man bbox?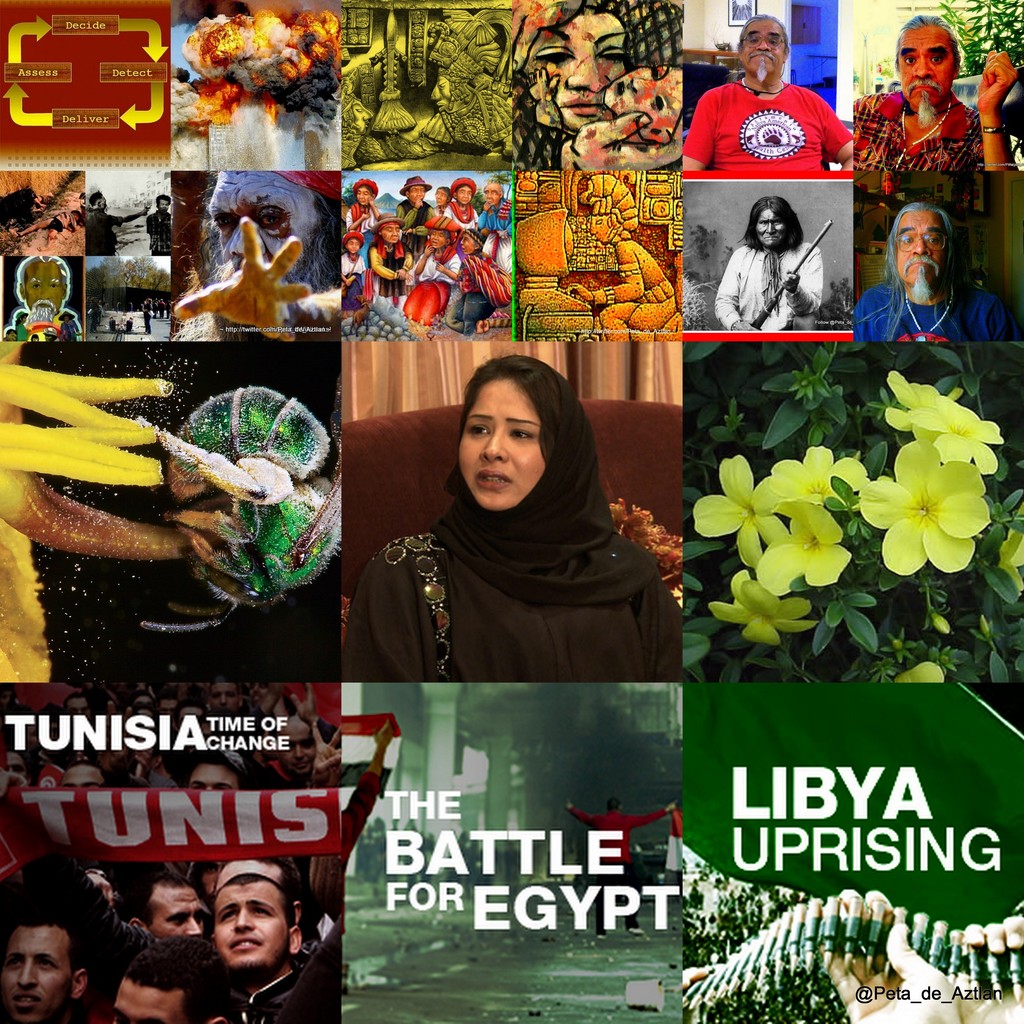
detection(169, 165, 340, 344)
